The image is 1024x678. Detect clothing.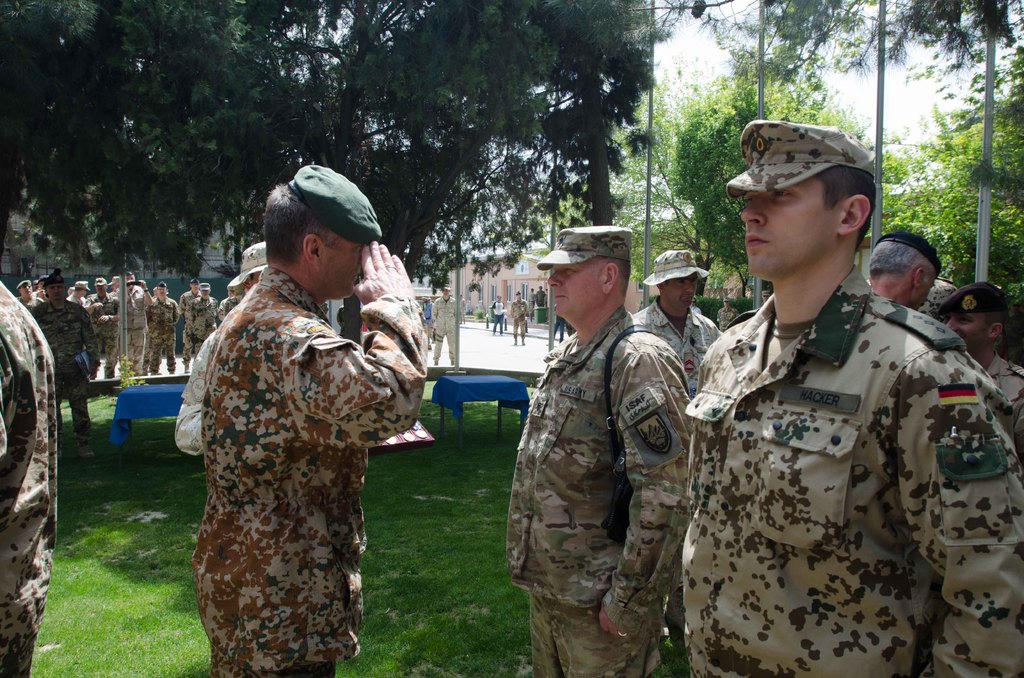
Detection: x1=17 y1=296 x2=44 y2=311.
